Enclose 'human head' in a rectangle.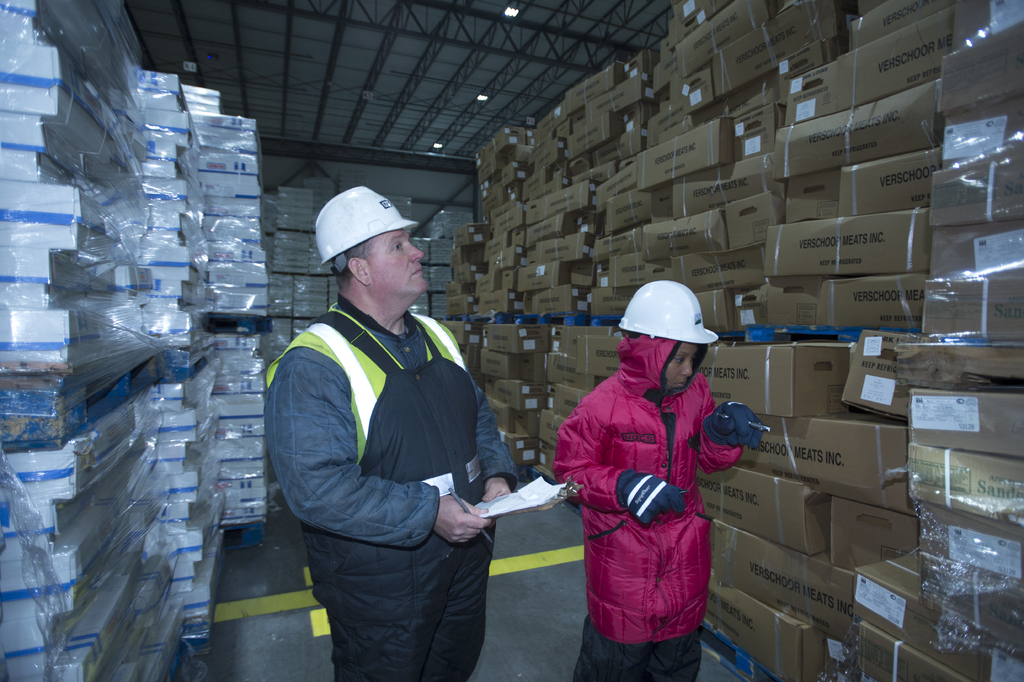
<bbox>312, 191, 436, 326</bbox>.
